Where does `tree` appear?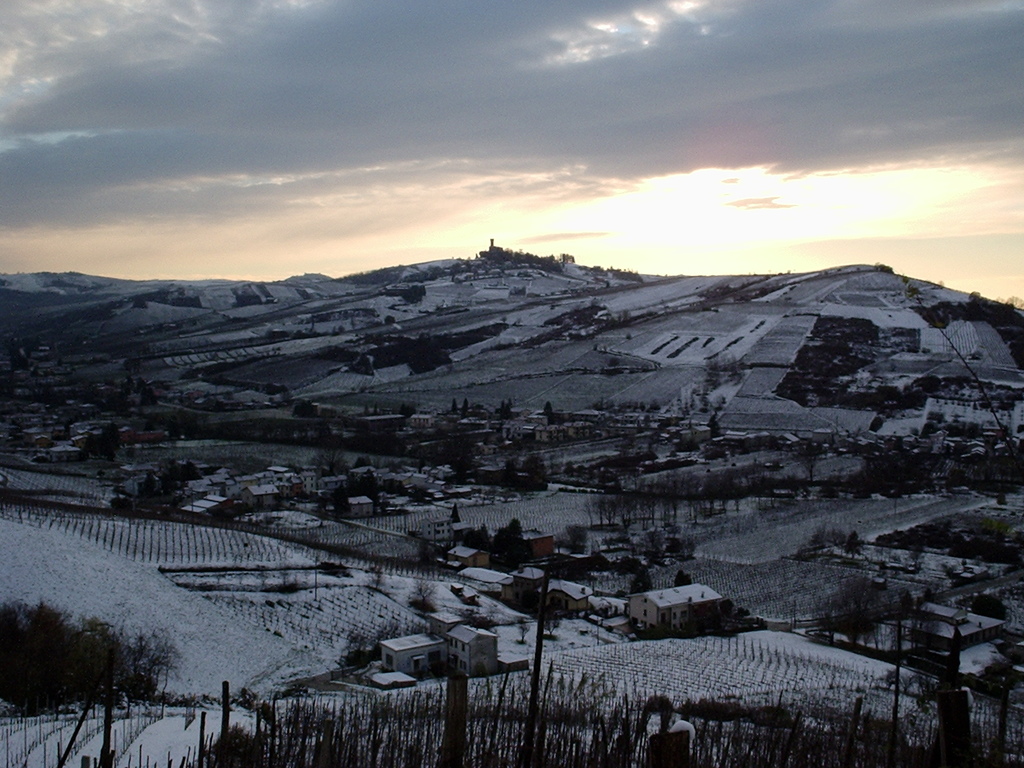
Appears at <region>673, 569, 692, 586</region>.
